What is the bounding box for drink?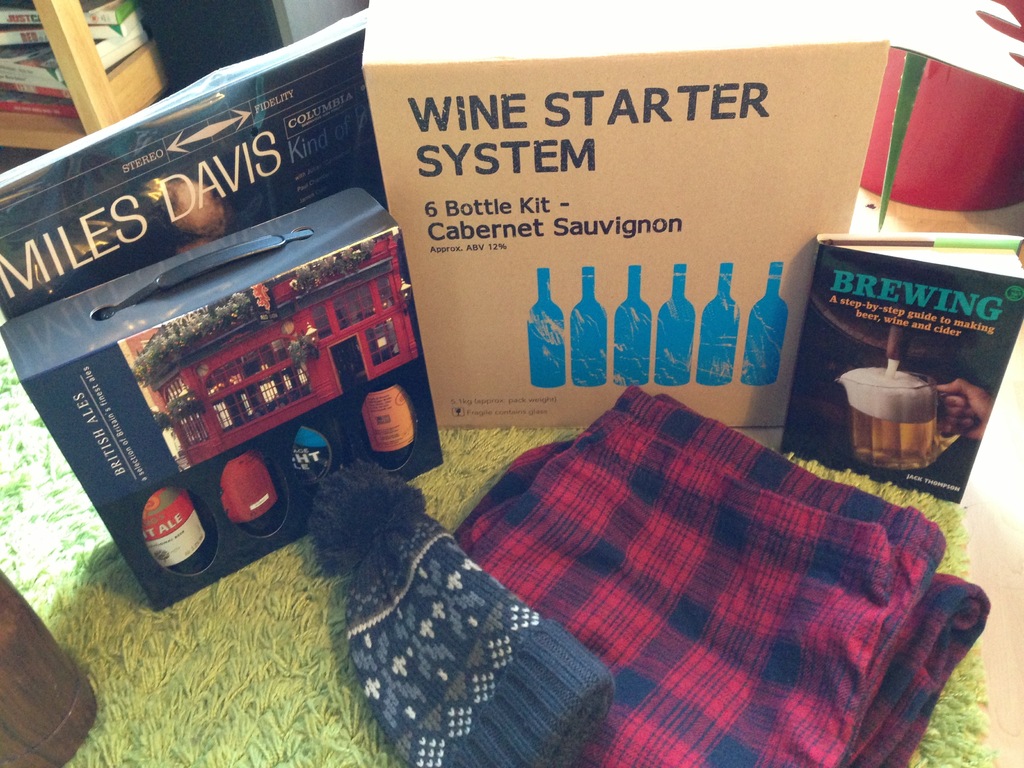
854,411,934,464.
